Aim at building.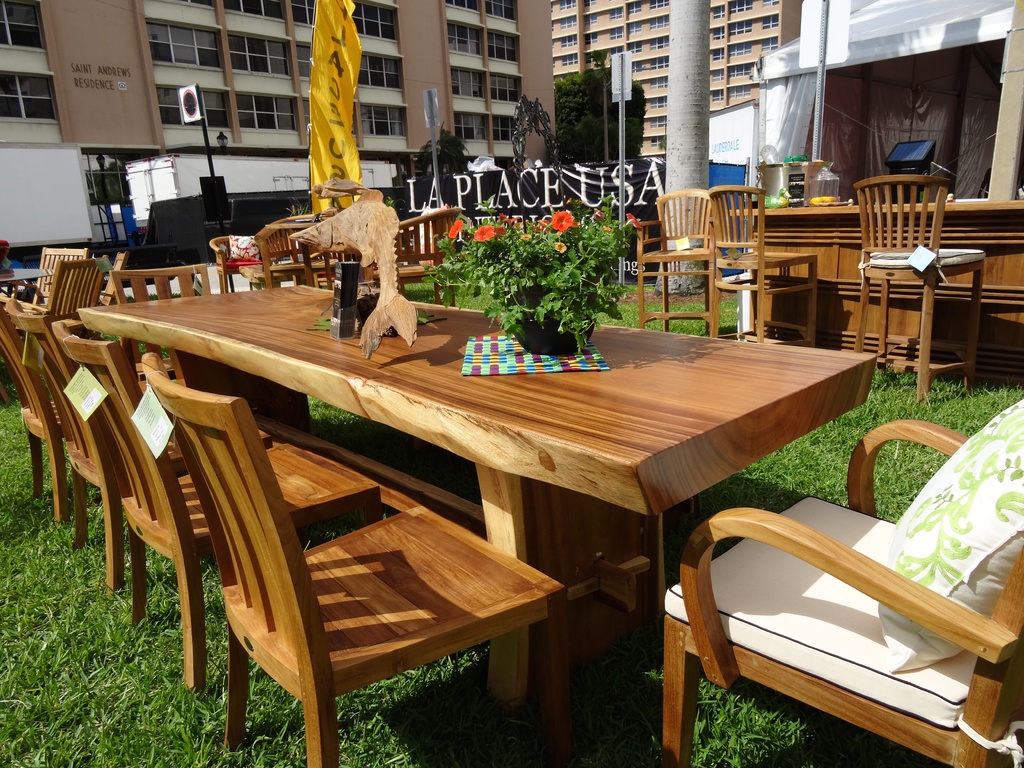
Aimed at <bbox>0, 0, 553, 314</bbox>.
